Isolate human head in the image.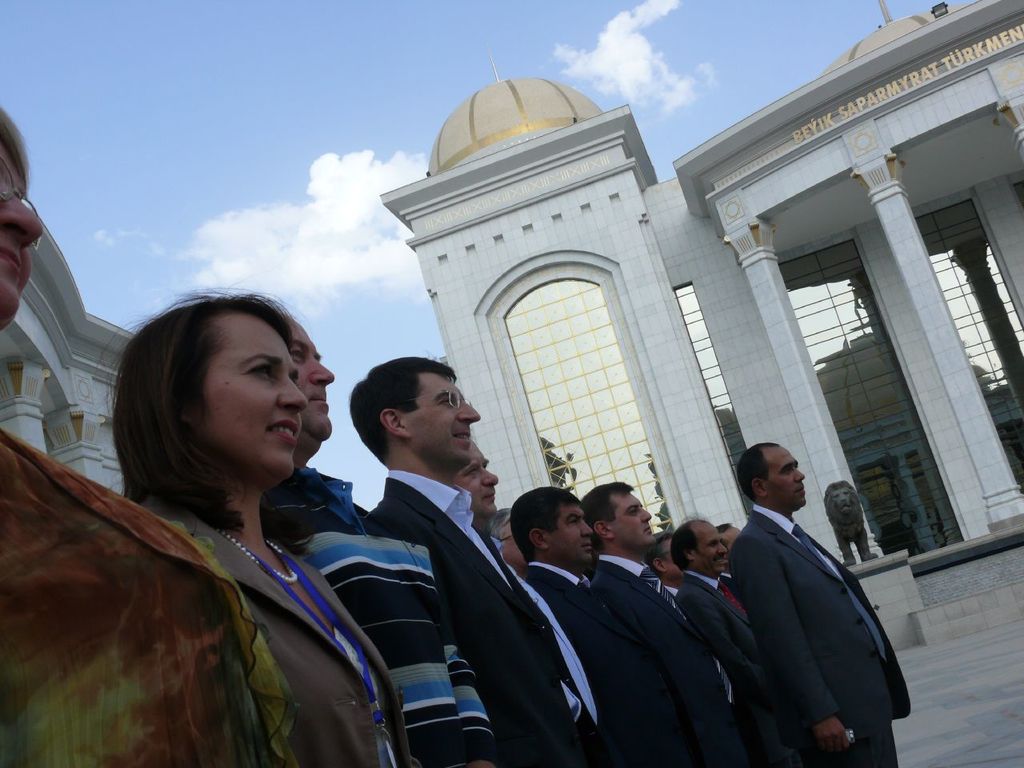
Isolated region: select_region(582, 482, 661, 558).
